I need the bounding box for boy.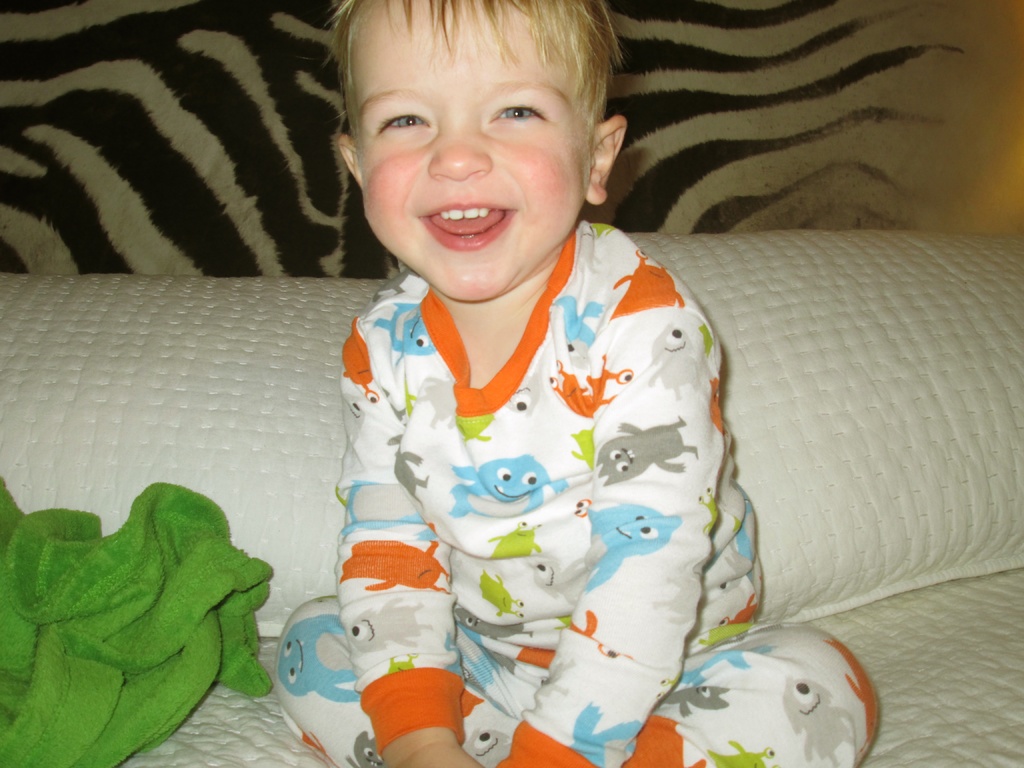
Here it is: 258, 42, 786, 767.
